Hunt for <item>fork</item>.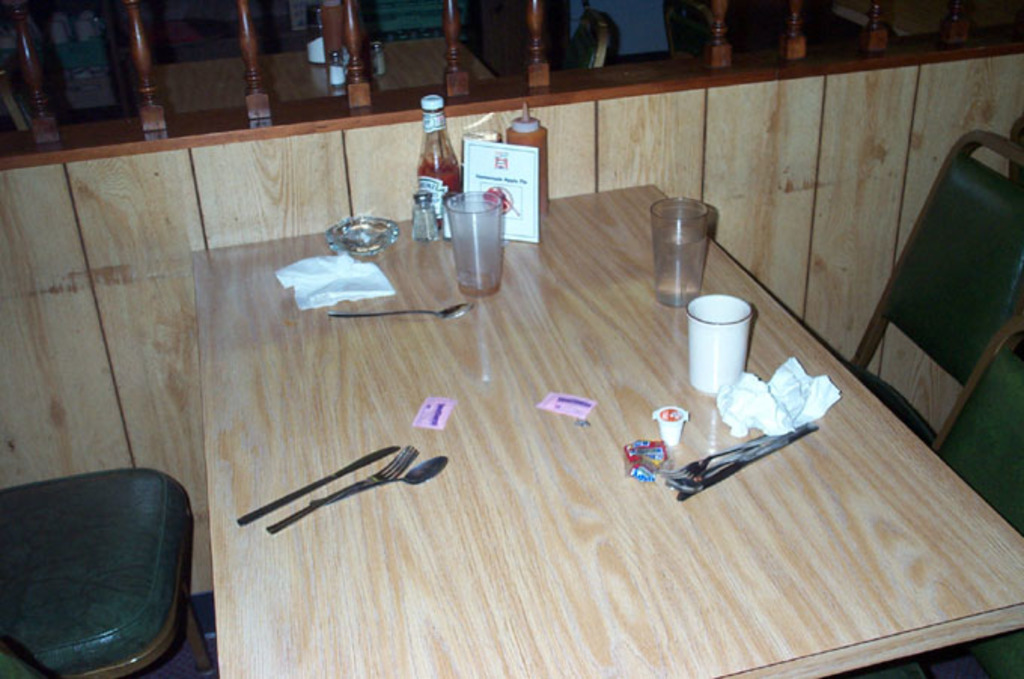
Hunted down at x1=265, y1=443, x2=417, y2=536.
